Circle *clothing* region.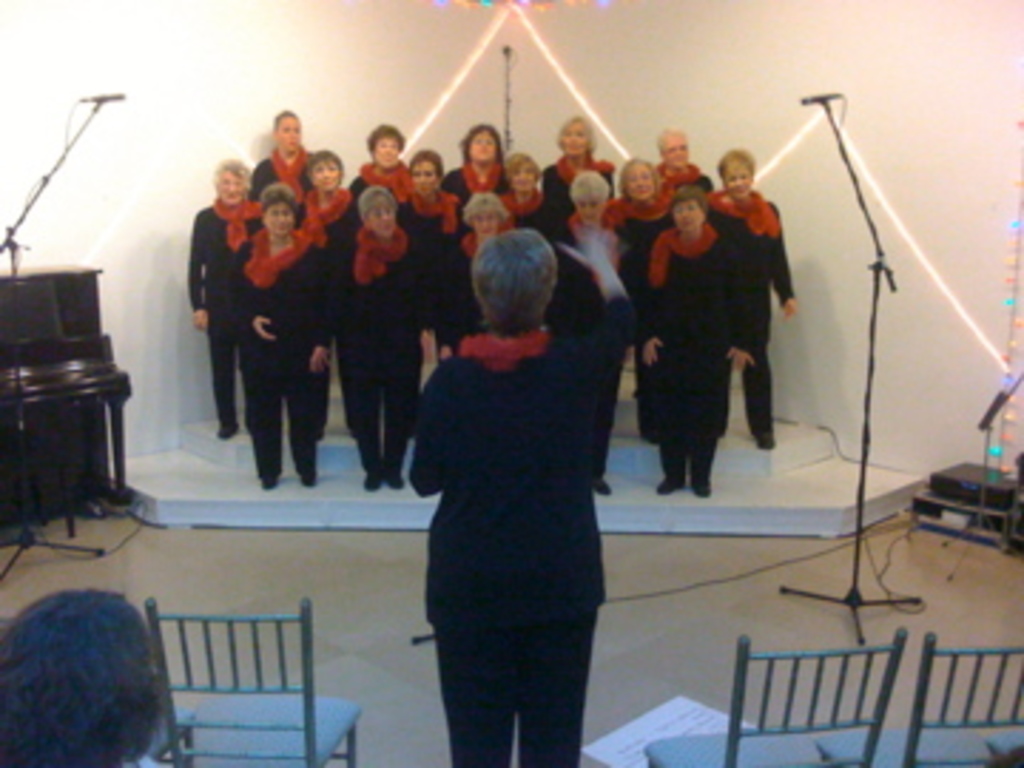
Region: region(395, 188, 472, 245).
